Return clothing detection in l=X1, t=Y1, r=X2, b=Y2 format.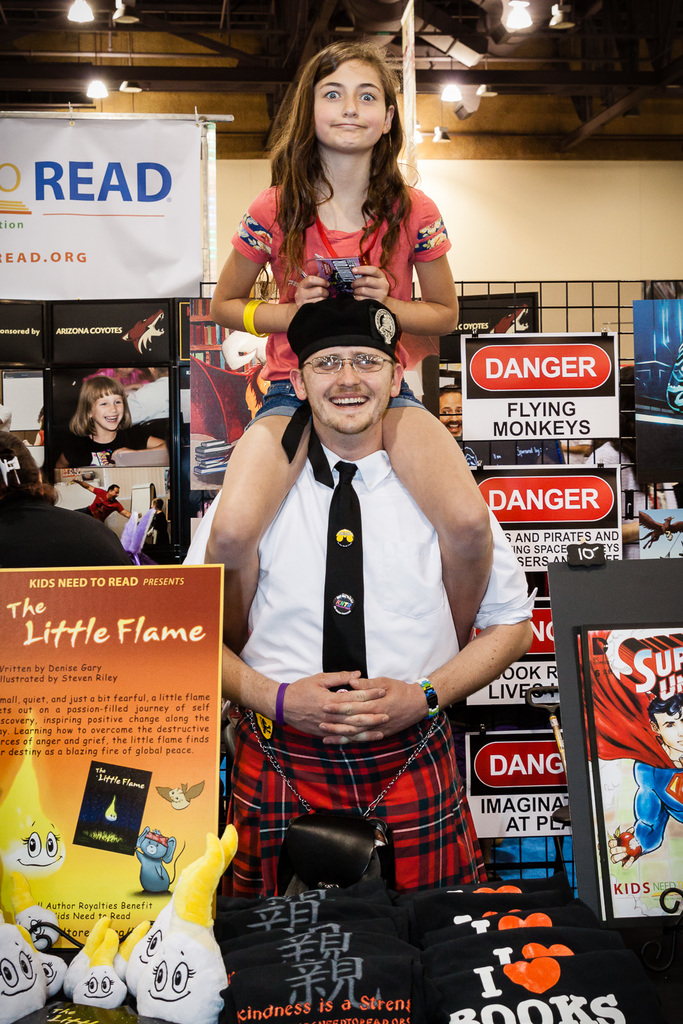
l=59, t=430, r=160, b=465.
